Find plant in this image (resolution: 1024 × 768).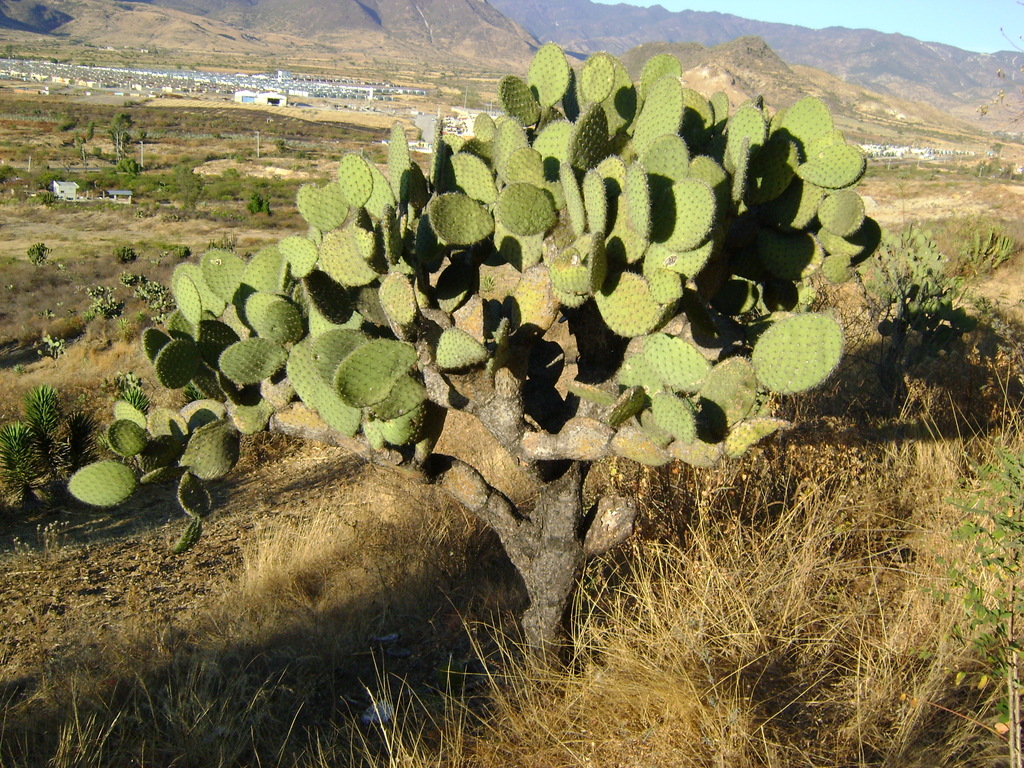
left=0, top=380, right=115, bottom=515.
